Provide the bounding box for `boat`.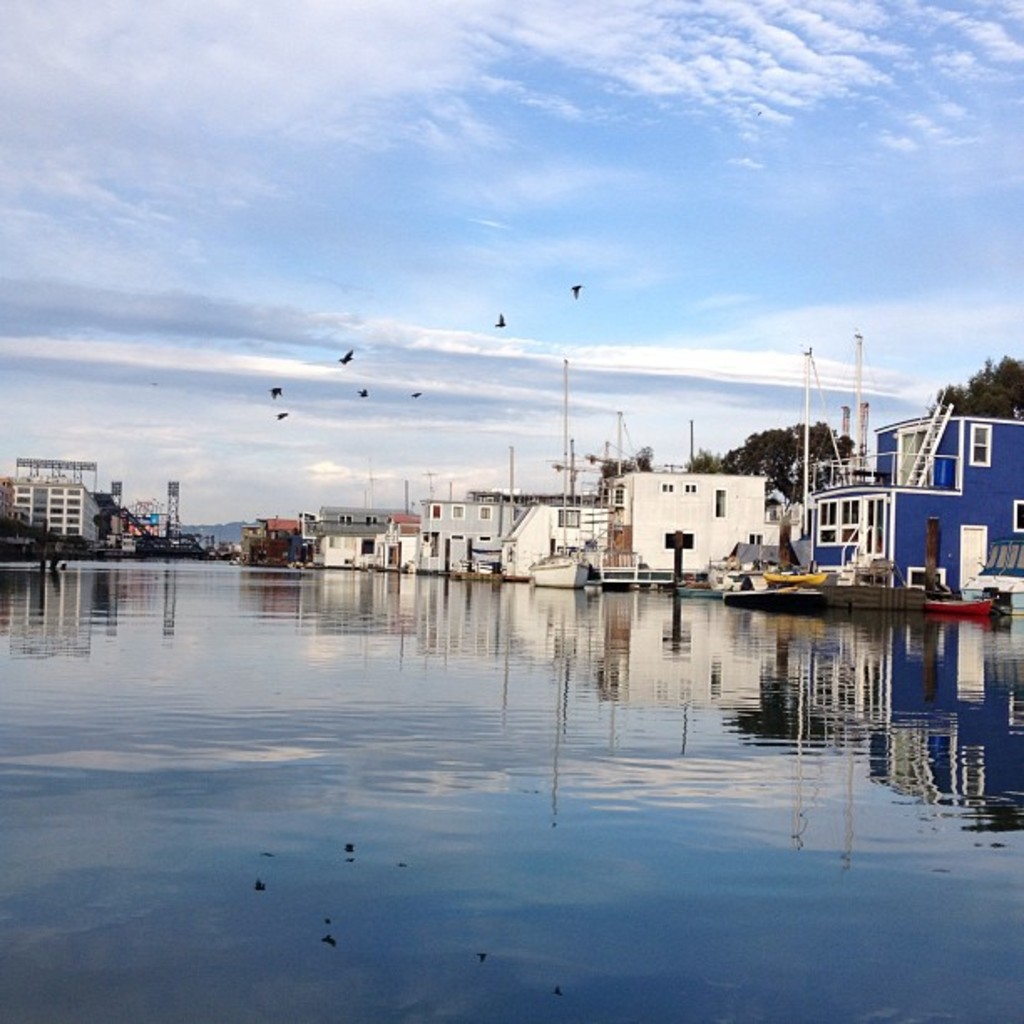
<box>920,576,1022,612</box>.
